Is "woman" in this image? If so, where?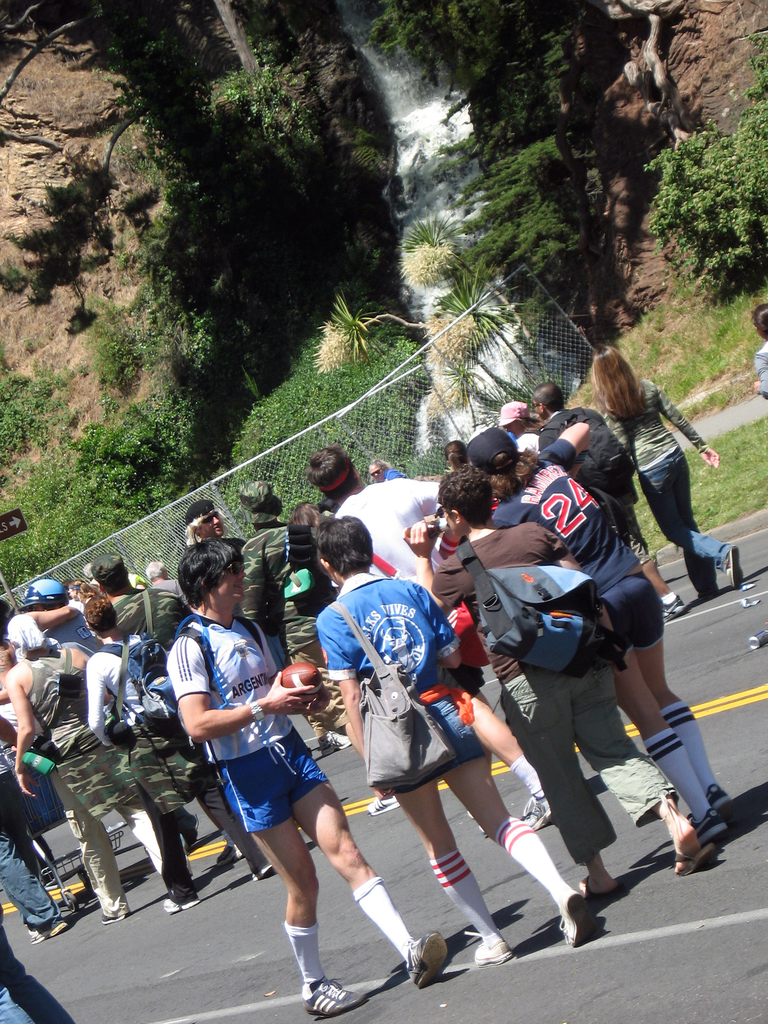
Yes, at x1=470 y1=422 x2=741 y2=834.
